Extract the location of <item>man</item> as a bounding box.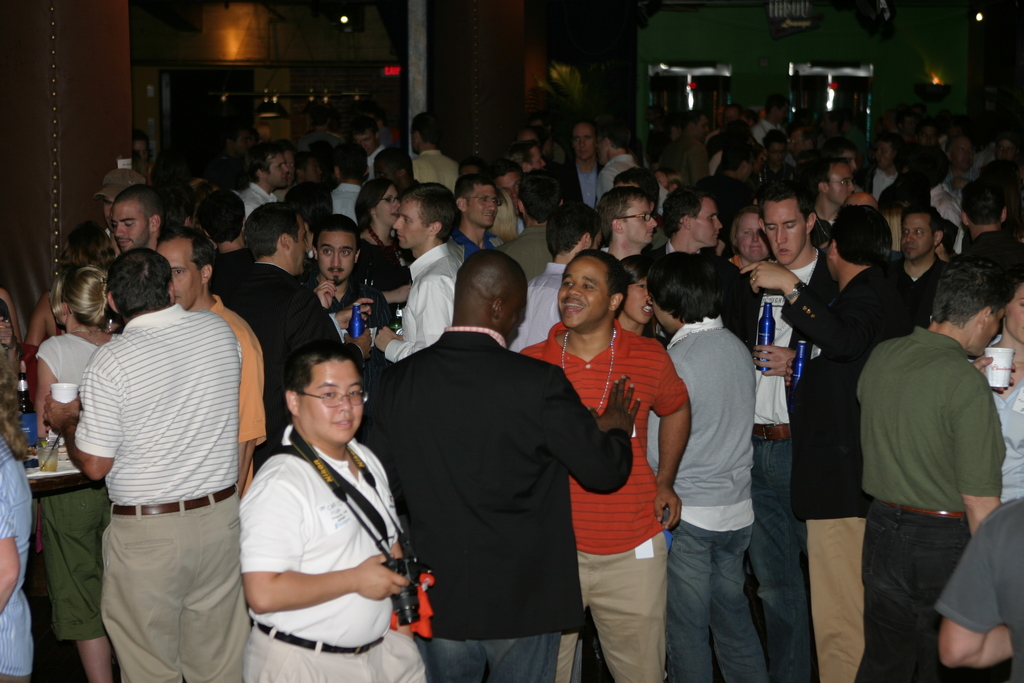
296,216,392,343.
